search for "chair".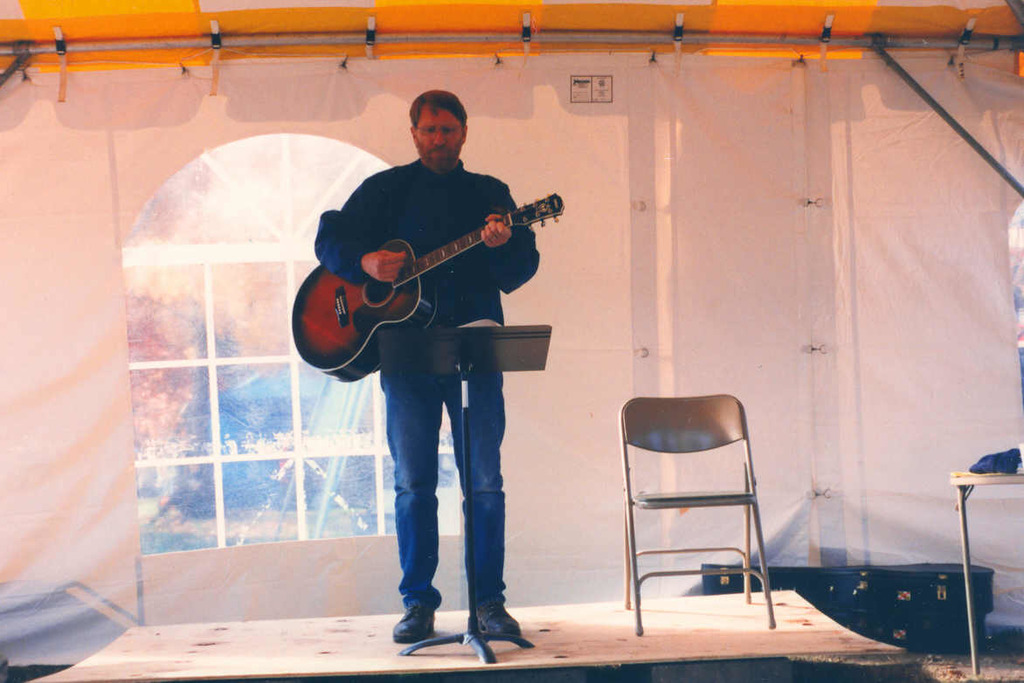
Found at rect(610, 399, 782, 647).
